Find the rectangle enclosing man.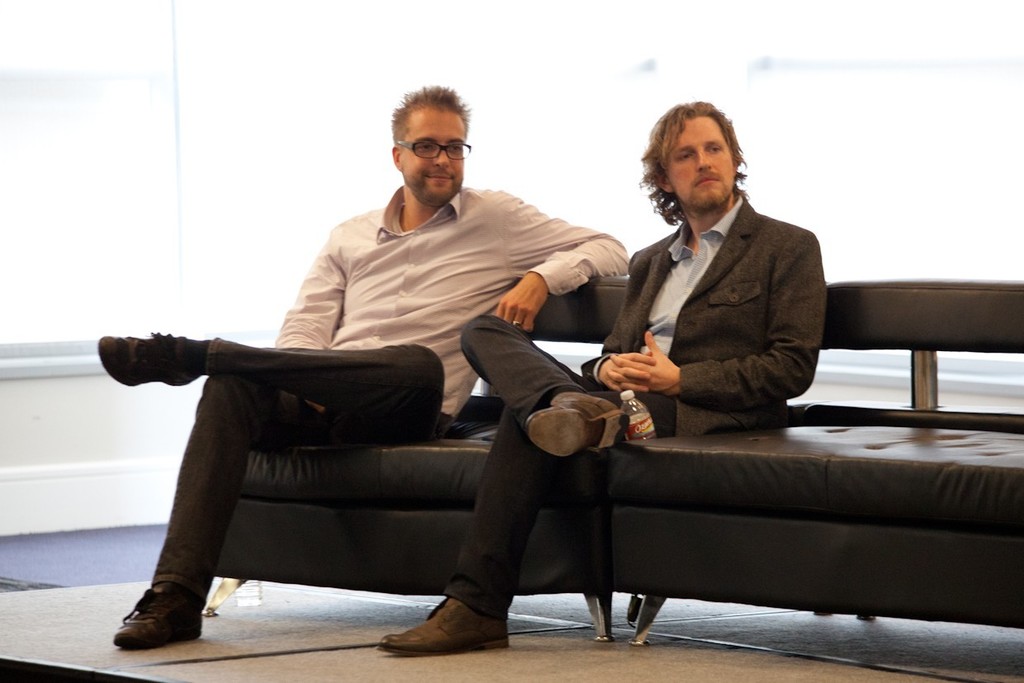
(x1=96, y1=80, x2=631, y2=649).
